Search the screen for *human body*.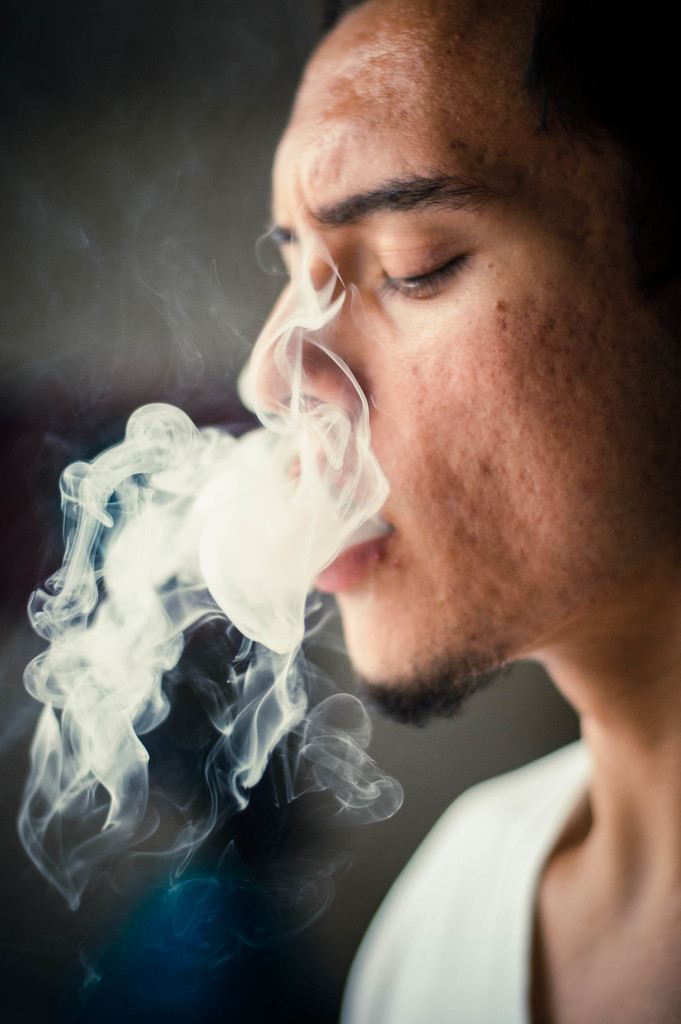
Found at detection(247, 0, 680, 1016).
